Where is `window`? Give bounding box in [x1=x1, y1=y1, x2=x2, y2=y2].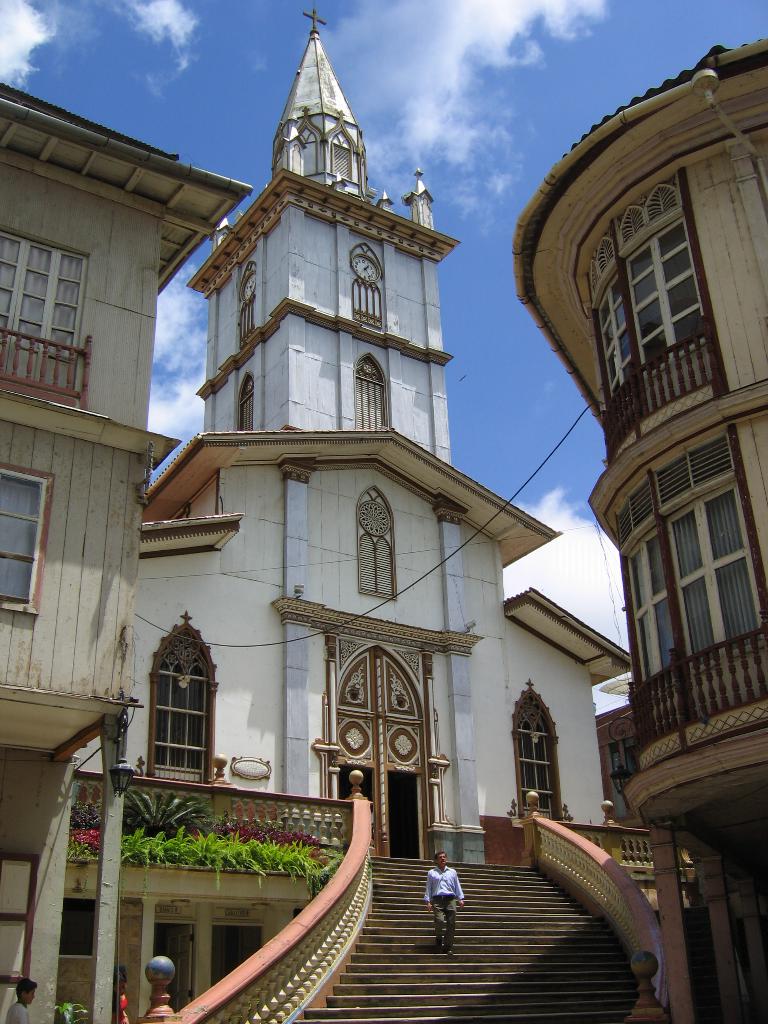
[x1=623, y1=476, x2=767, y2=683].
